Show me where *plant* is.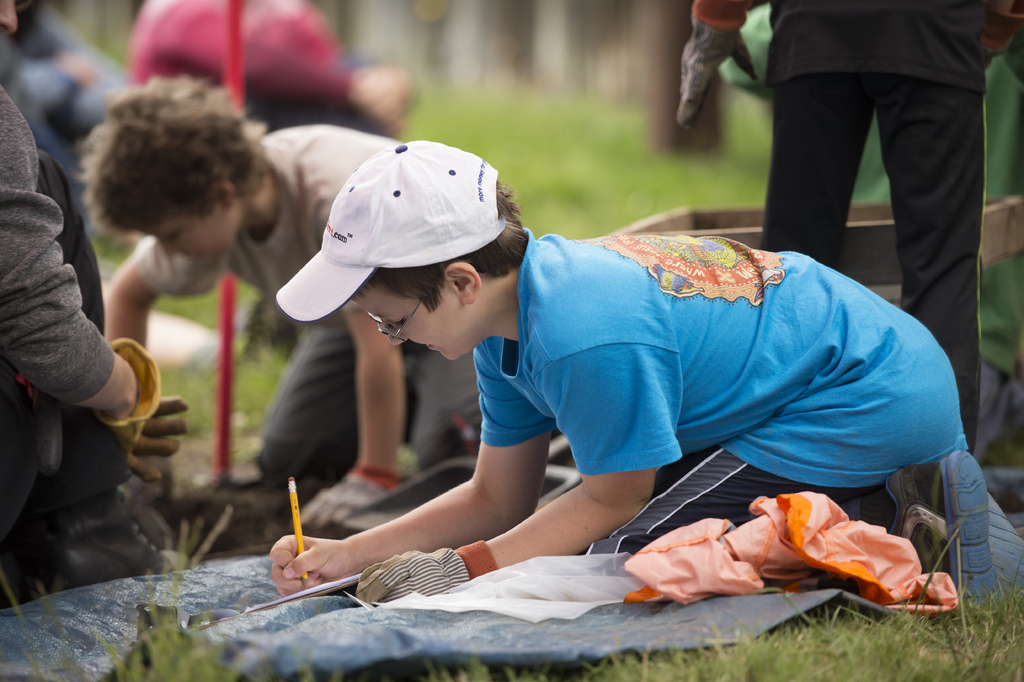
*plant* is at x1=428 y1=635 x2=504 y2=681.
